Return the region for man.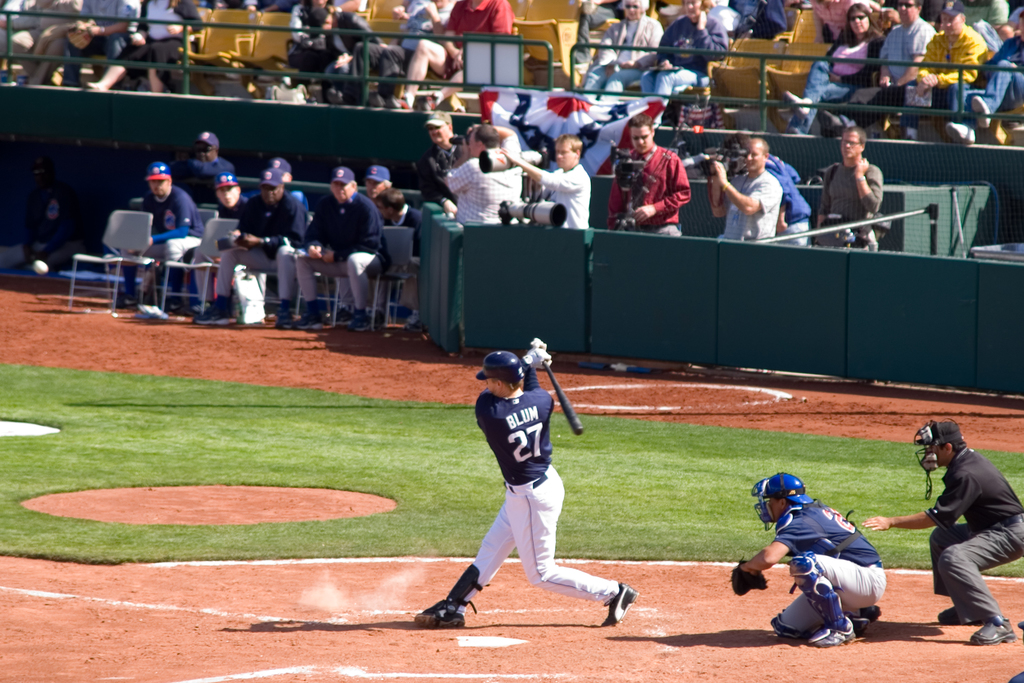
(x1=945, y1=9, x2=1023, y2=143).
